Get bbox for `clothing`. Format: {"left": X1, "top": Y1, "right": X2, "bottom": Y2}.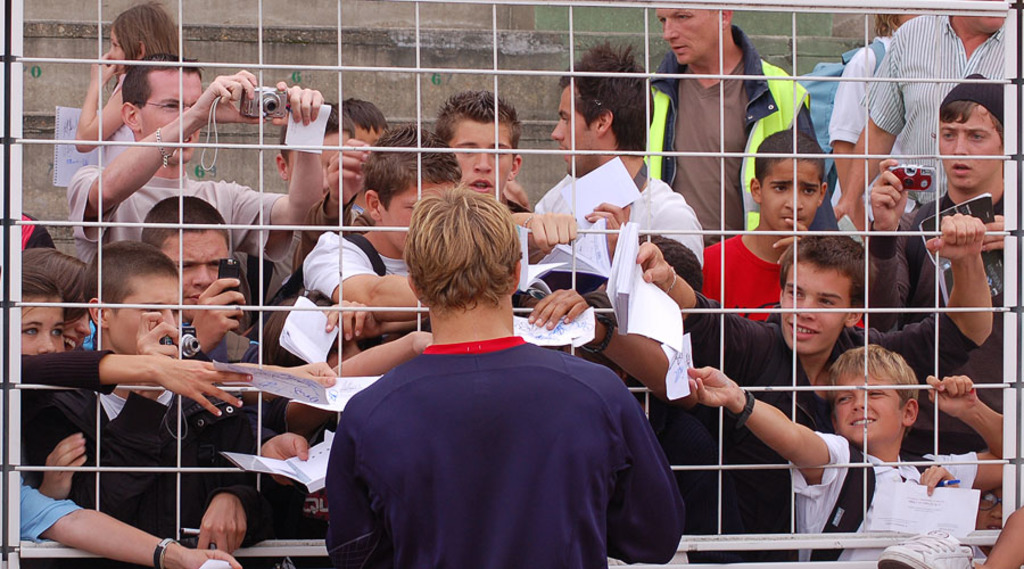
{"left": 18, "top": 477, "right": 79, "bottom": 536}.
